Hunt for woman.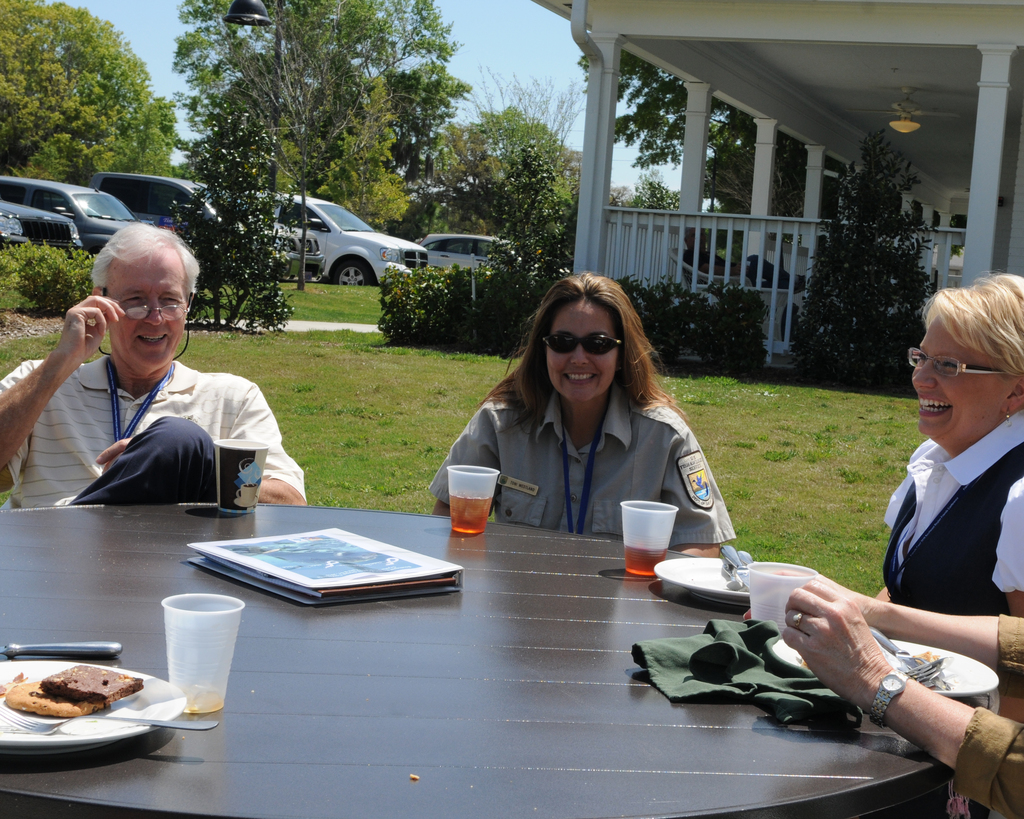
Hunted down at locate(872, 262, 1023, 724).
